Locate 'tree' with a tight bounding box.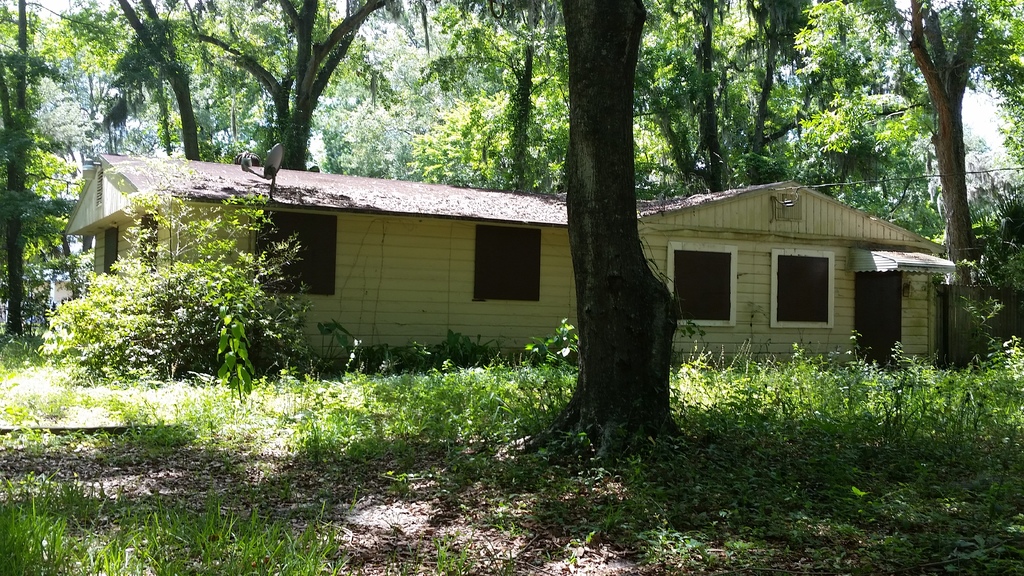
bbox(500, 0, 681, 463).
